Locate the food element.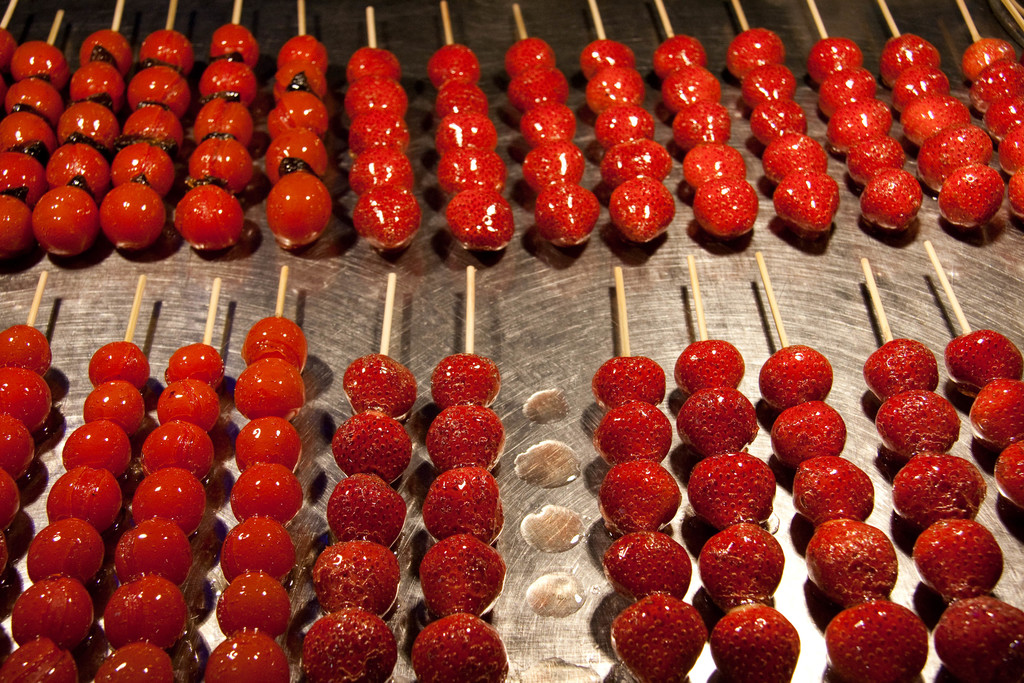
Element bbox: left=349, top=107, right=414, bottom=154.
